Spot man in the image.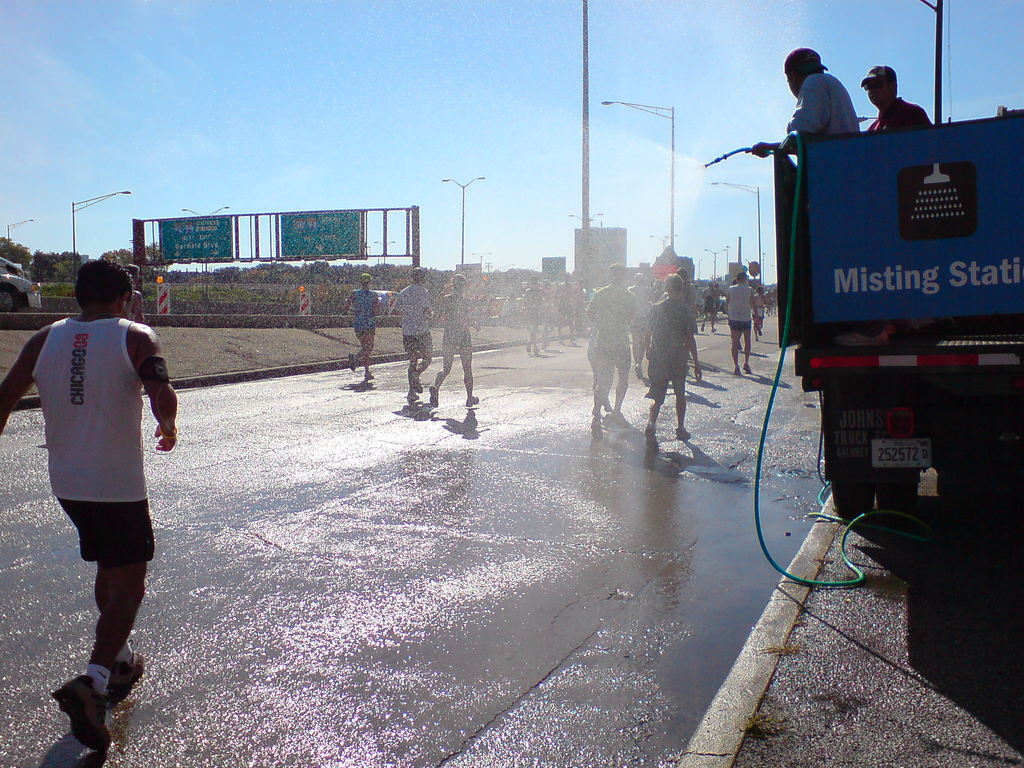
man found at (x1=584, y1=260, x2=639, y2=442).
